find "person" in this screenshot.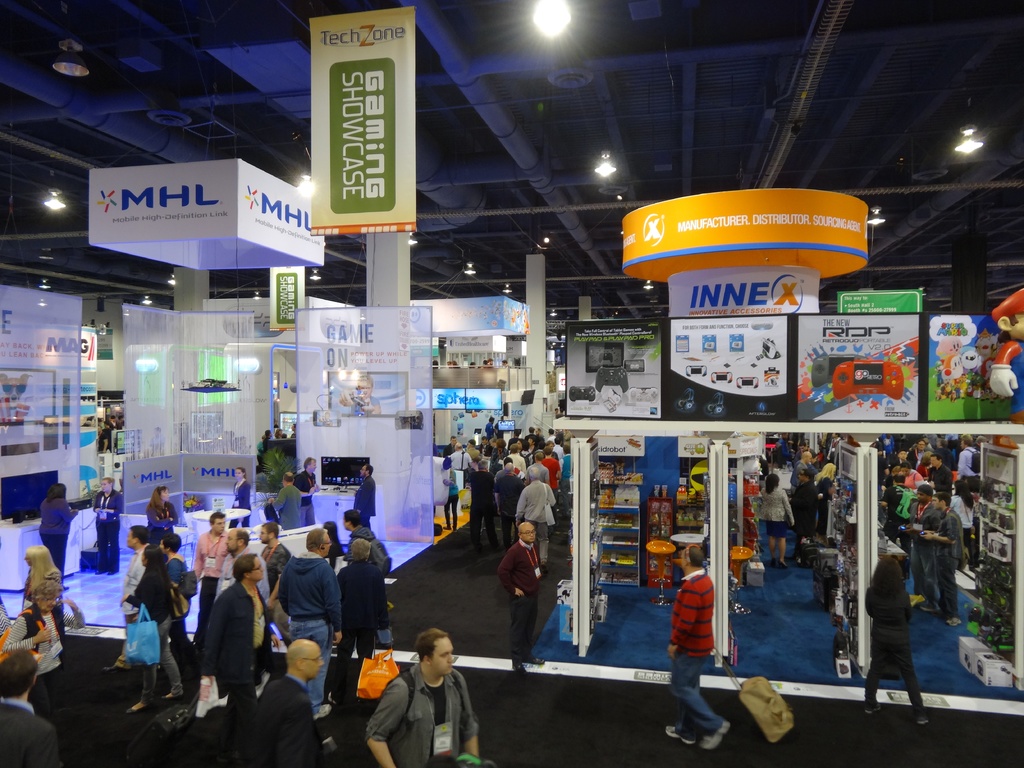
The bounding box for "person" is 366,624,484,767.
